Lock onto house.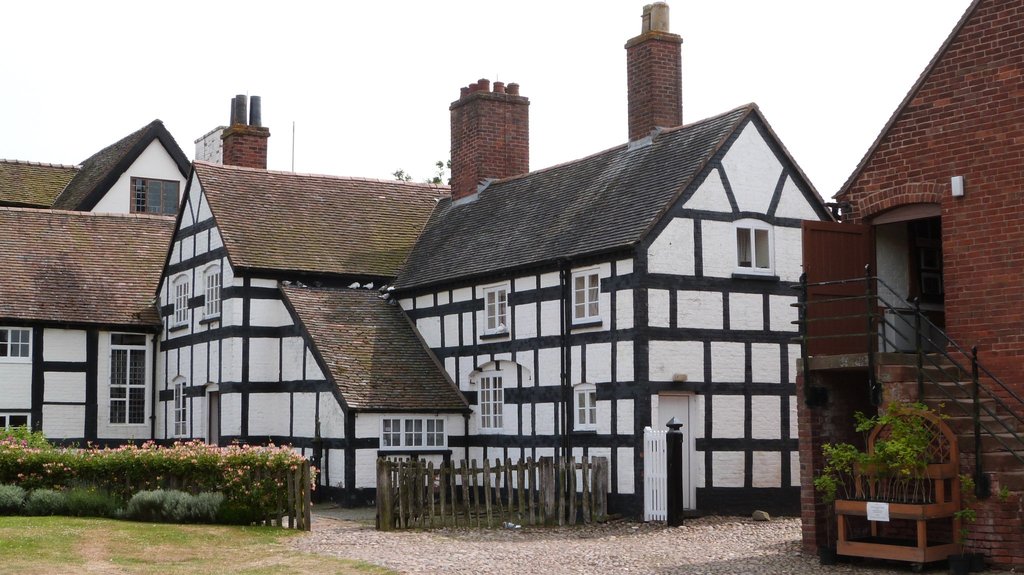
Locked: <region>0, 1, 837, 528</region>.
